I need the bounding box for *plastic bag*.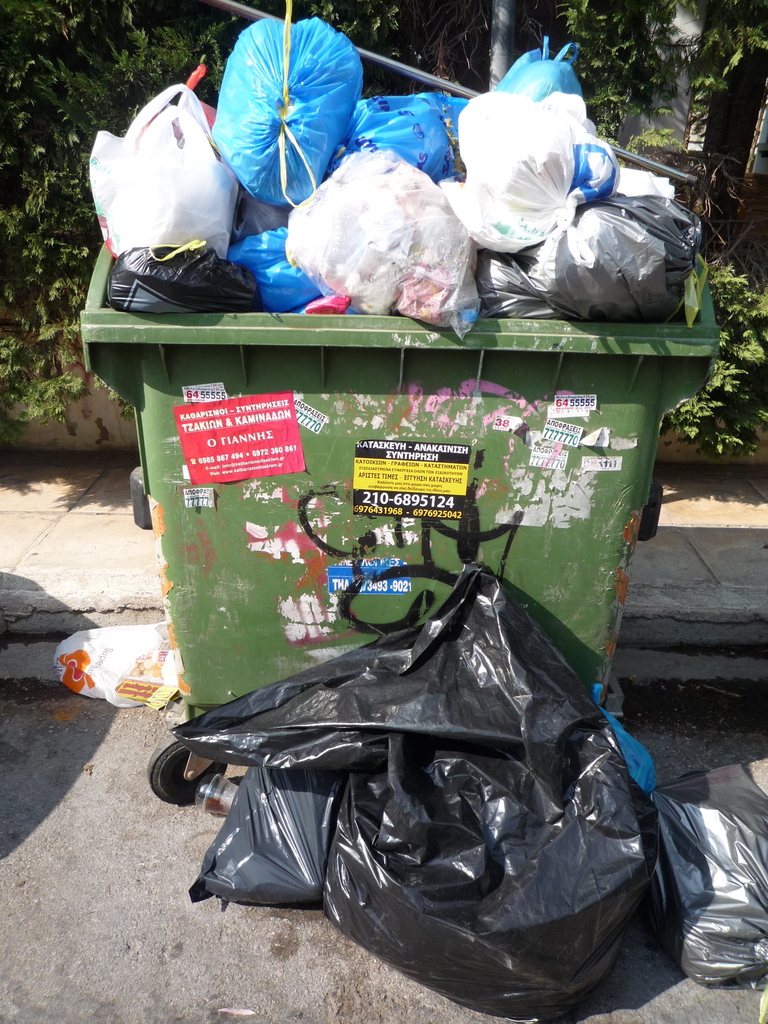
Here it is: region(565, 143, 621, 211).
